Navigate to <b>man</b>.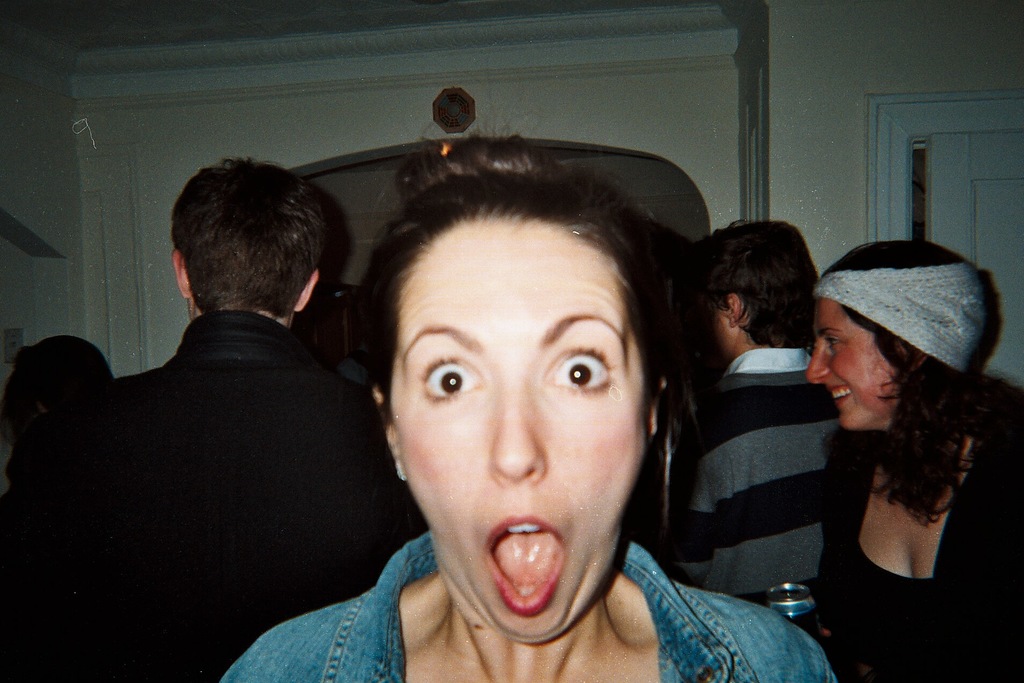
Navigation target: l=658, t=217, r=840, b=609.
